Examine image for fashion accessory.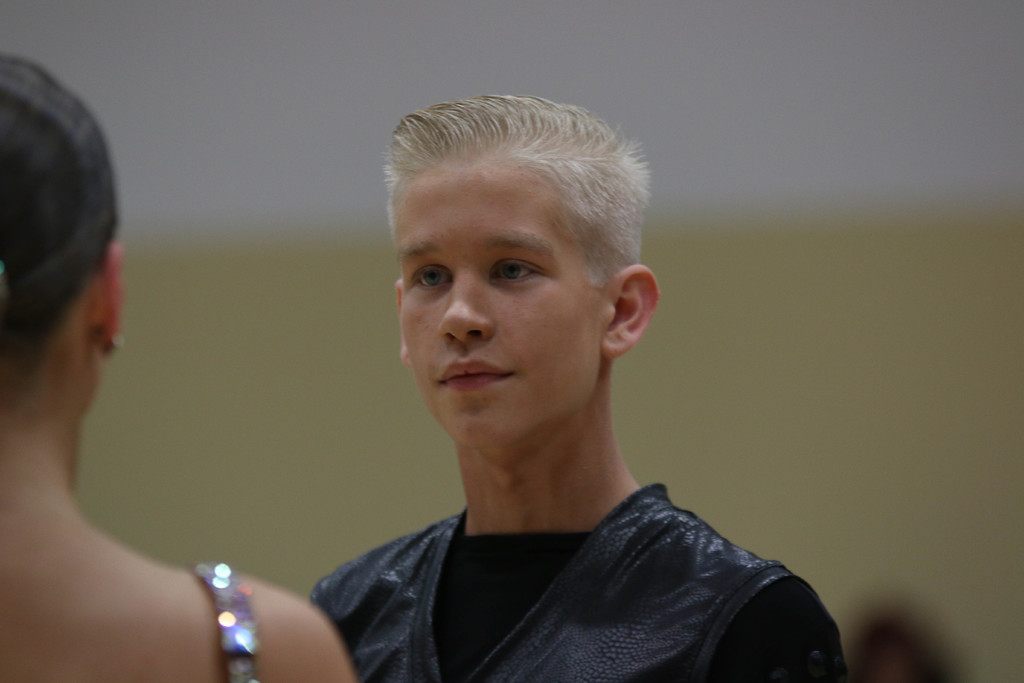
Examination result: pyautogui.locateOnScreen(97, 329, 123, 357).
